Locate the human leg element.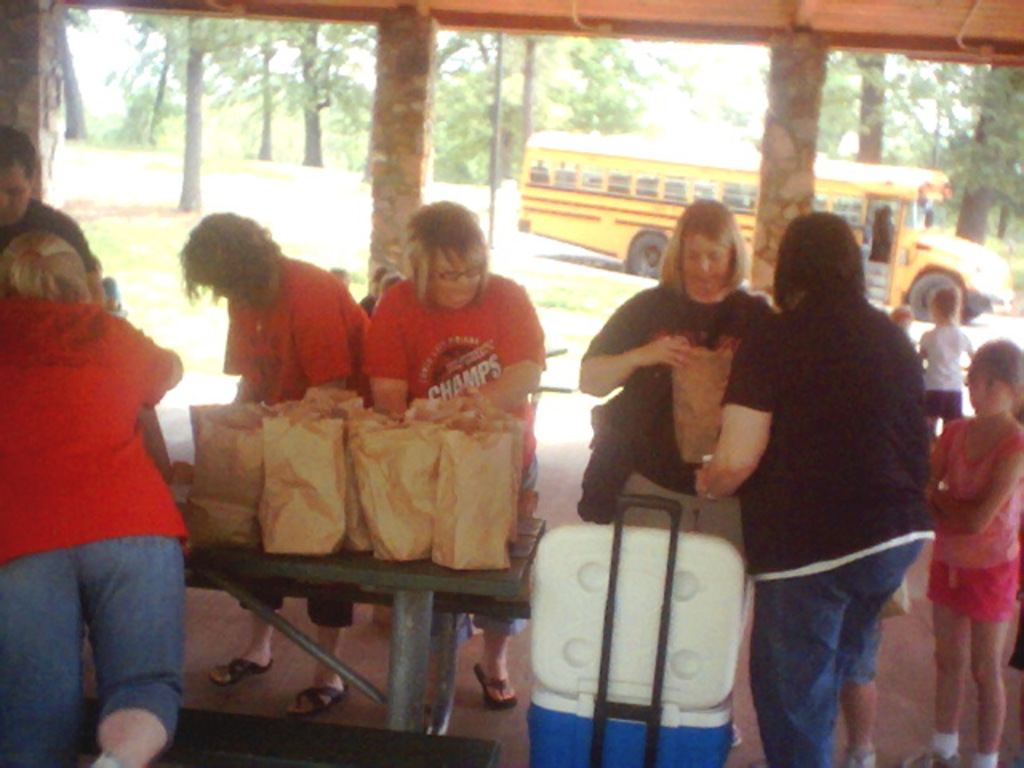
Element bbox: [742,488,846,766].
